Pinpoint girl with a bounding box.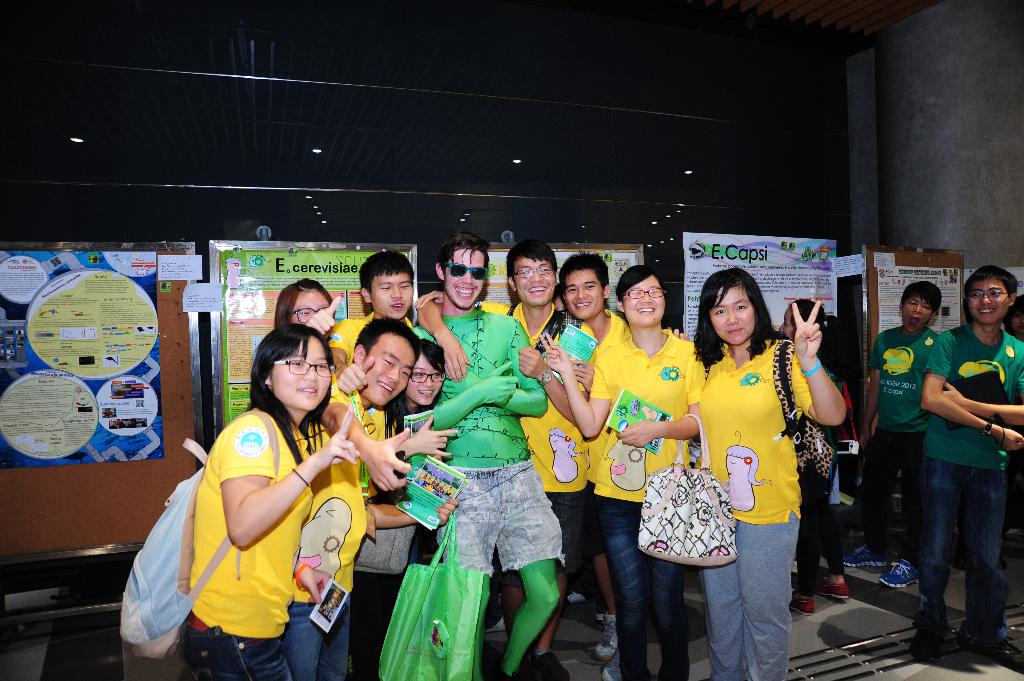
bbox=[180, 324, 360, 680].
